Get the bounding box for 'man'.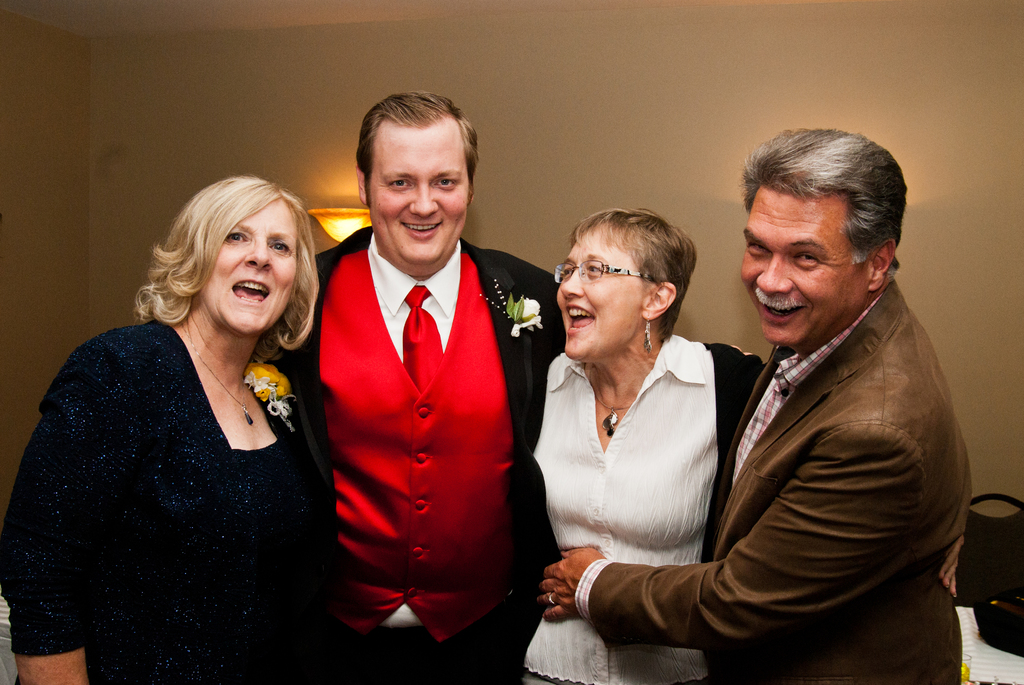
box=[538, 125, 973, 684].
